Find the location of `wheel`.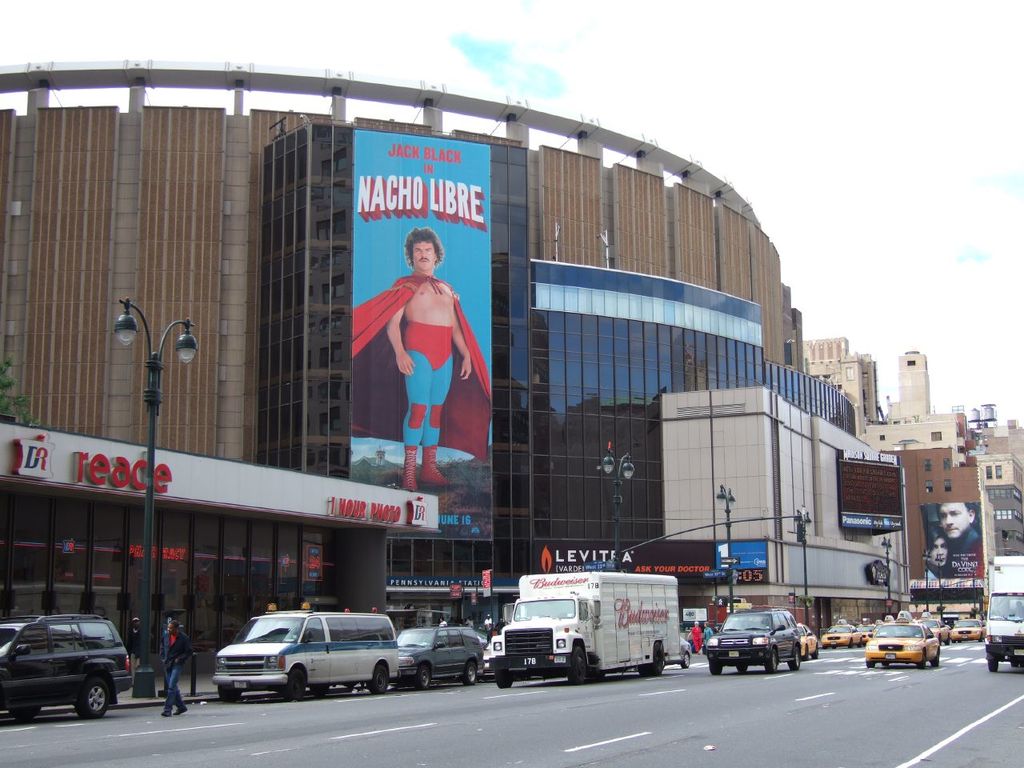
Location: 989/658/999/674.
